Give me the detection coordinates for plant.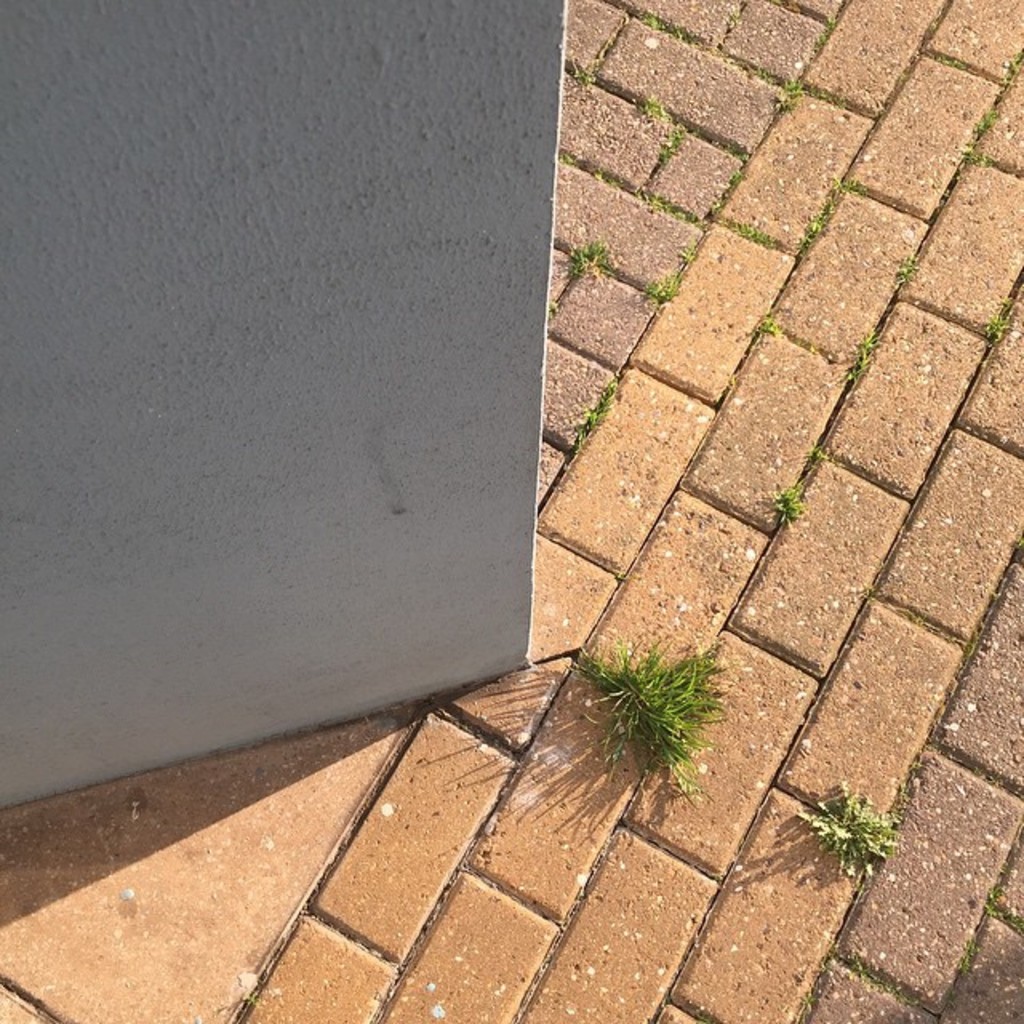
left=877, top=256, right=923, bottom=290.
